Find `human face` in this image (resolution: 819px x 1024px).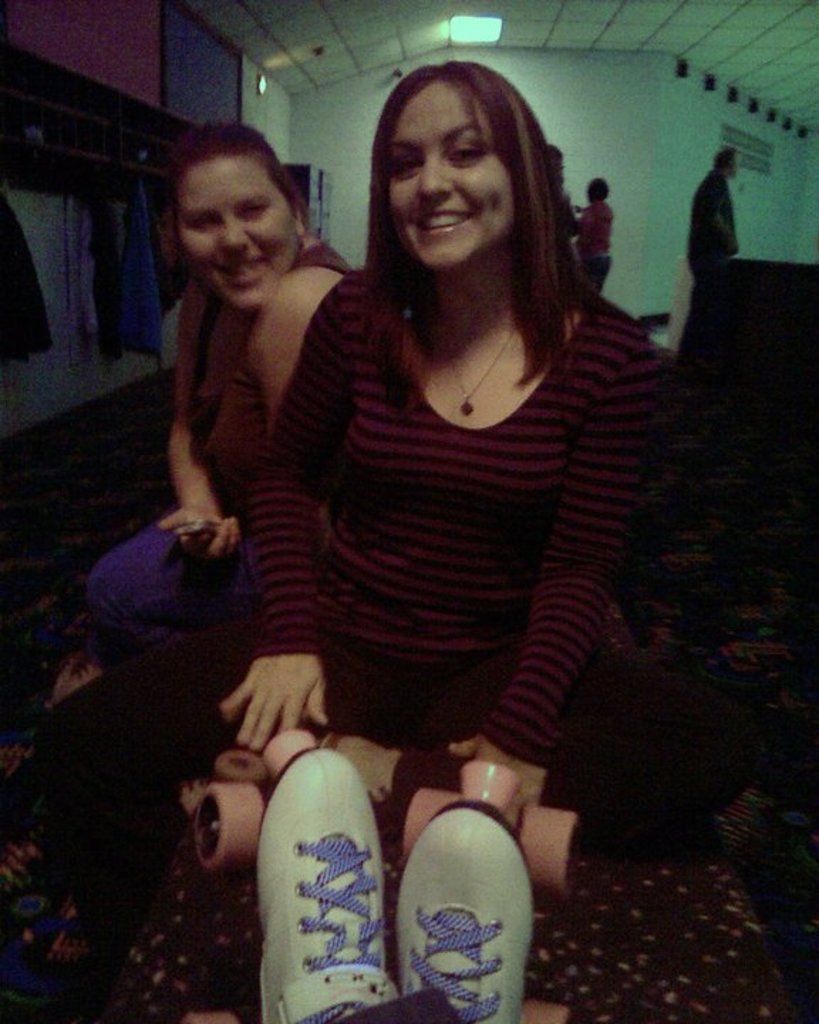
box=[182, 156, 297, 306].
